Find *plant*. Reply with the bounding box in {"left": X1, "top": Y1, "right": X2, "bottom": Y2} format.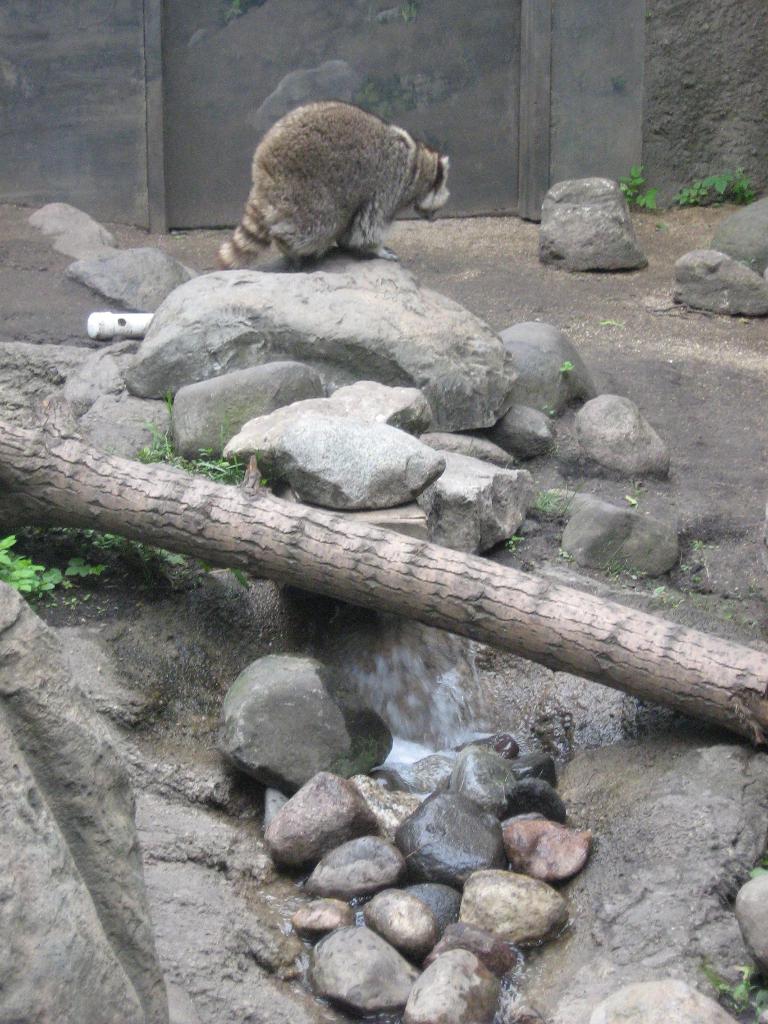
{"left": 464, "top": 435, "right": 480, "bottom": 456}.
